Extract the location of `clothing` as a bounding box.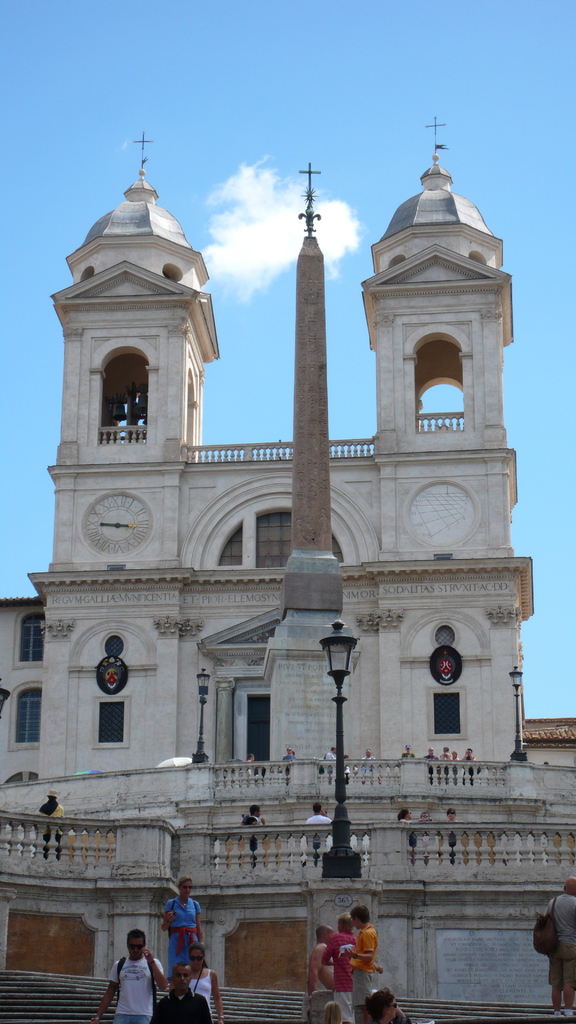
[305,816,333,824].
